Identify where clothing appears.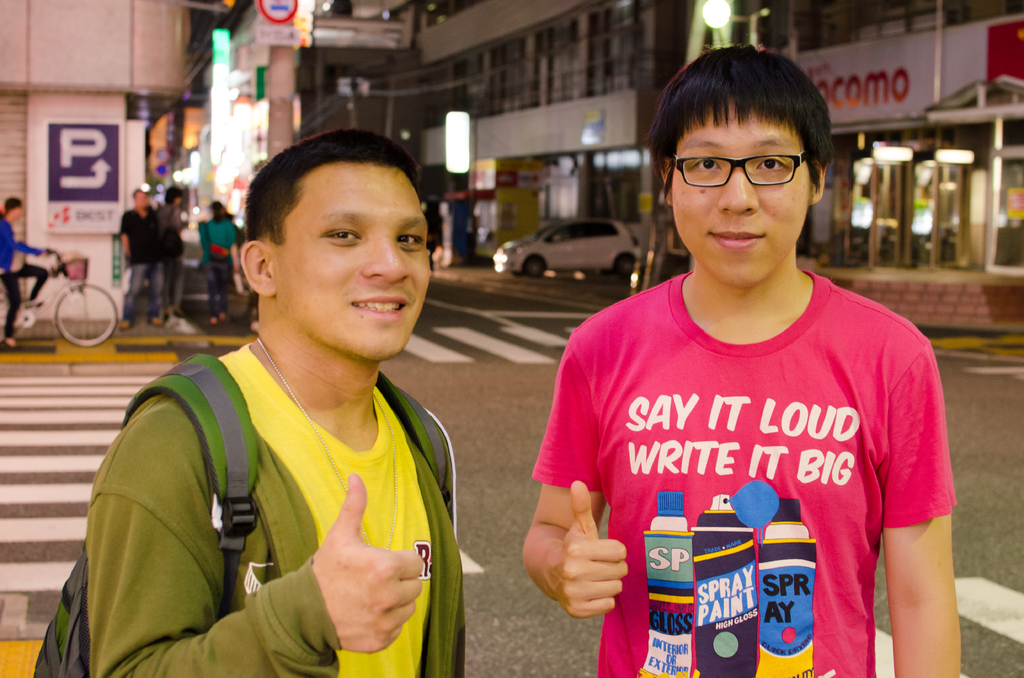
Appears at [0,218,47,331].
